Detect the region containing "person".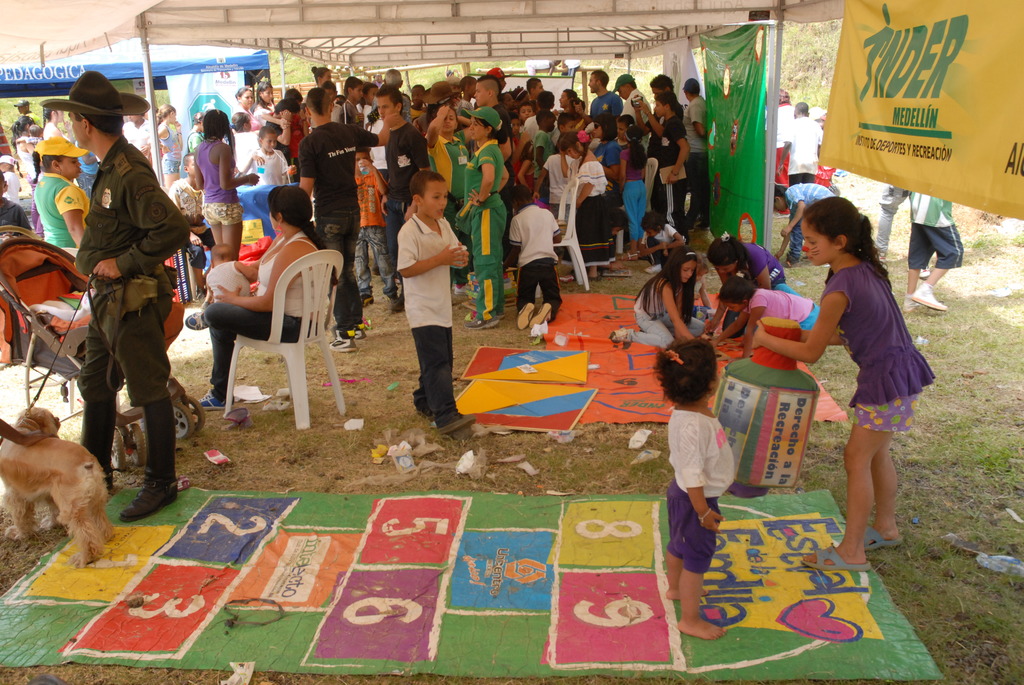
bbox=(701, 276, 822, 361).
